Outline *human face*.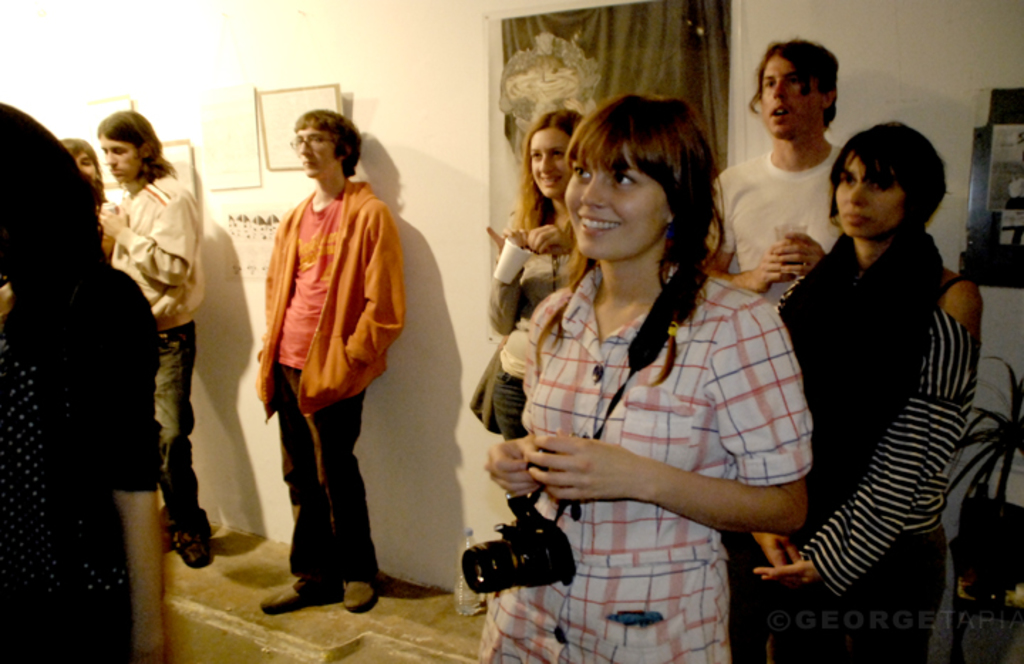
Outline: box=[754, 45, 822, 141].
